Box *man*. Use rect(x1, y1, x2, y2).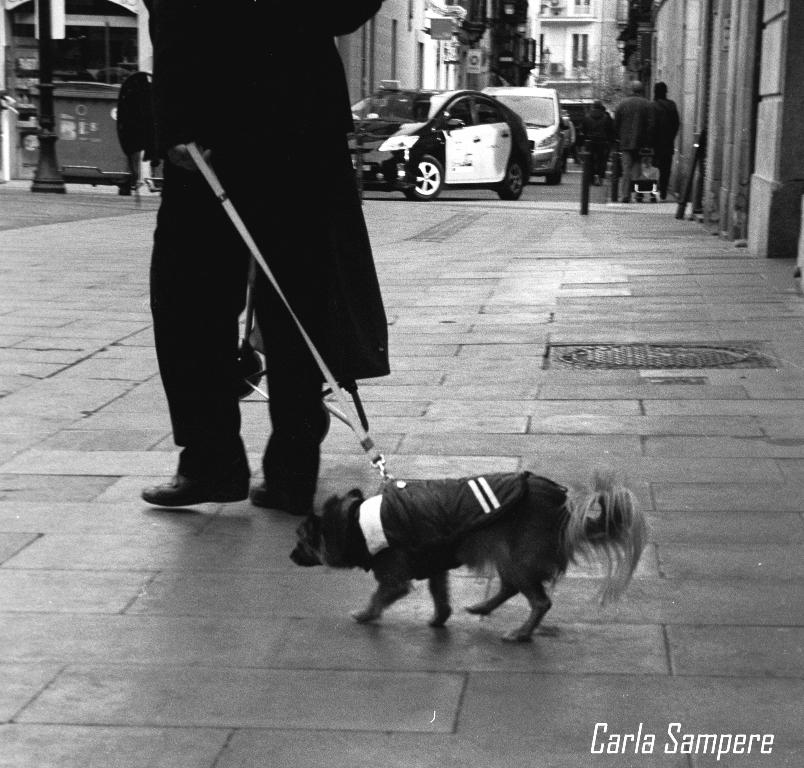
rect(119, 0, 384, 519).
